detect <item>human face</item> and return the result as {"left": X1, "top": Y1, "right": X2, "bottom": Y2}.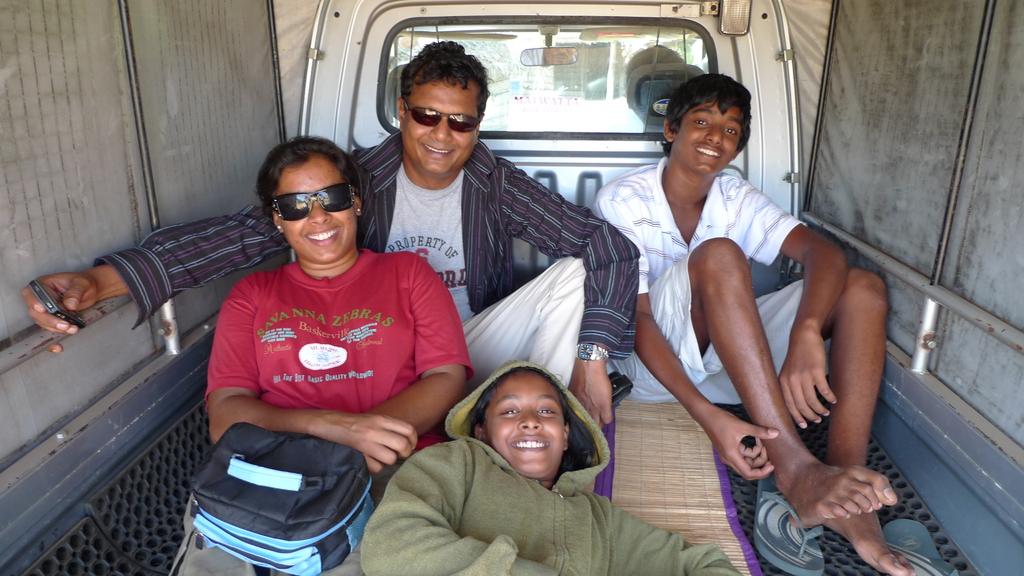
{"left": 481, "top": 371, "right": 563, "bottom": 477}.
